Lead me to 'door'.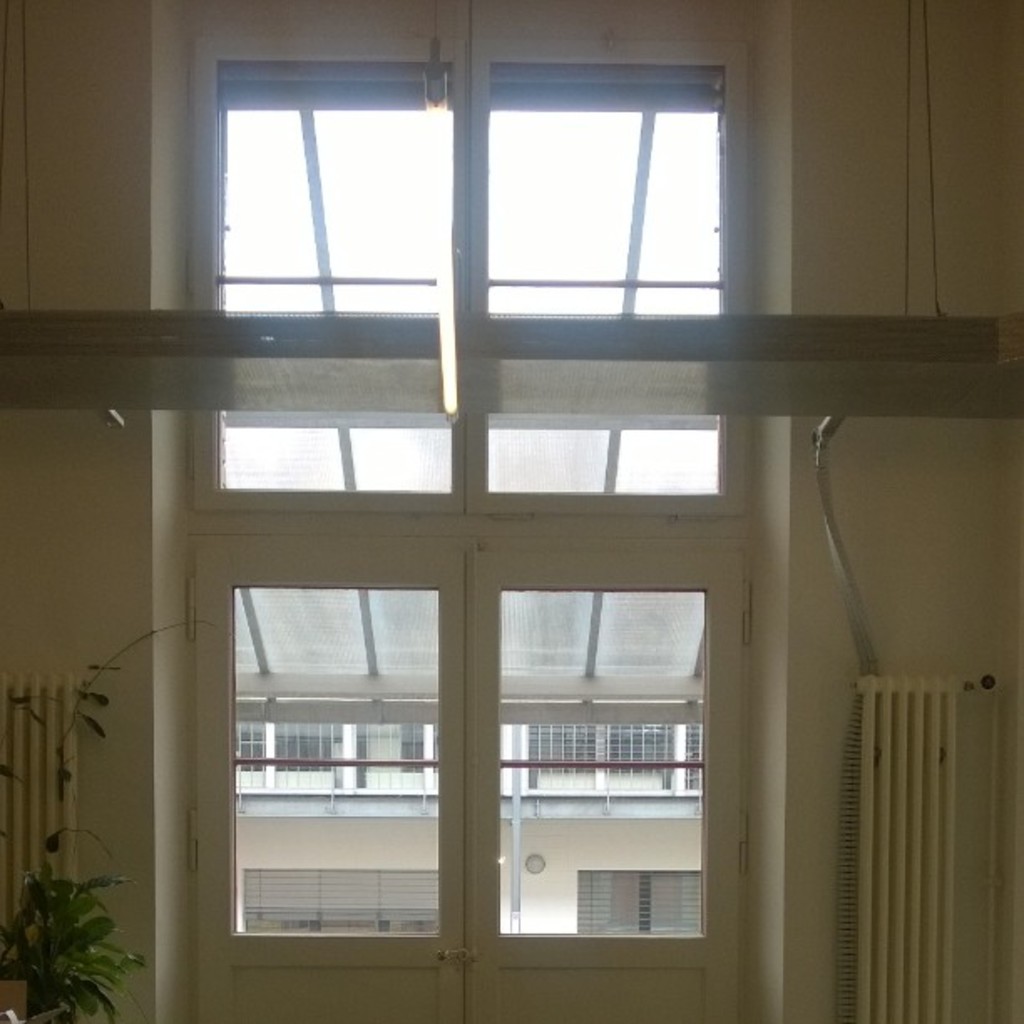
Lead to box(177, 549, 753, 1022).
